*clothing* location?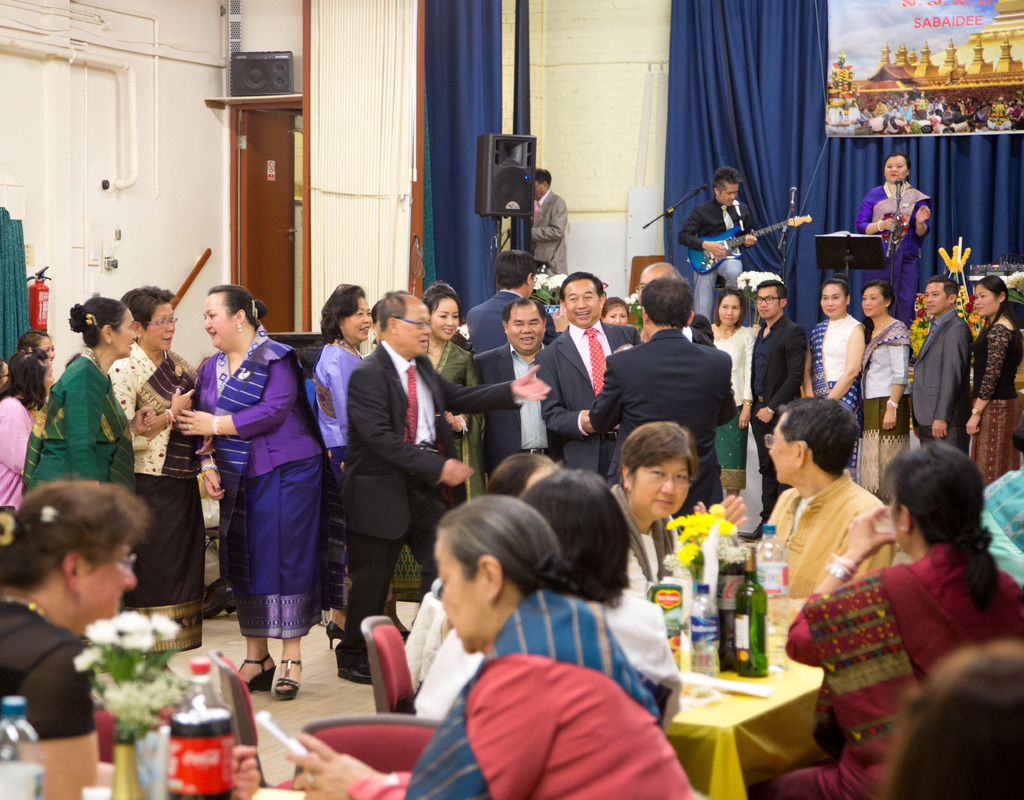
x1=196, y1=318, x2=318, y2=667
